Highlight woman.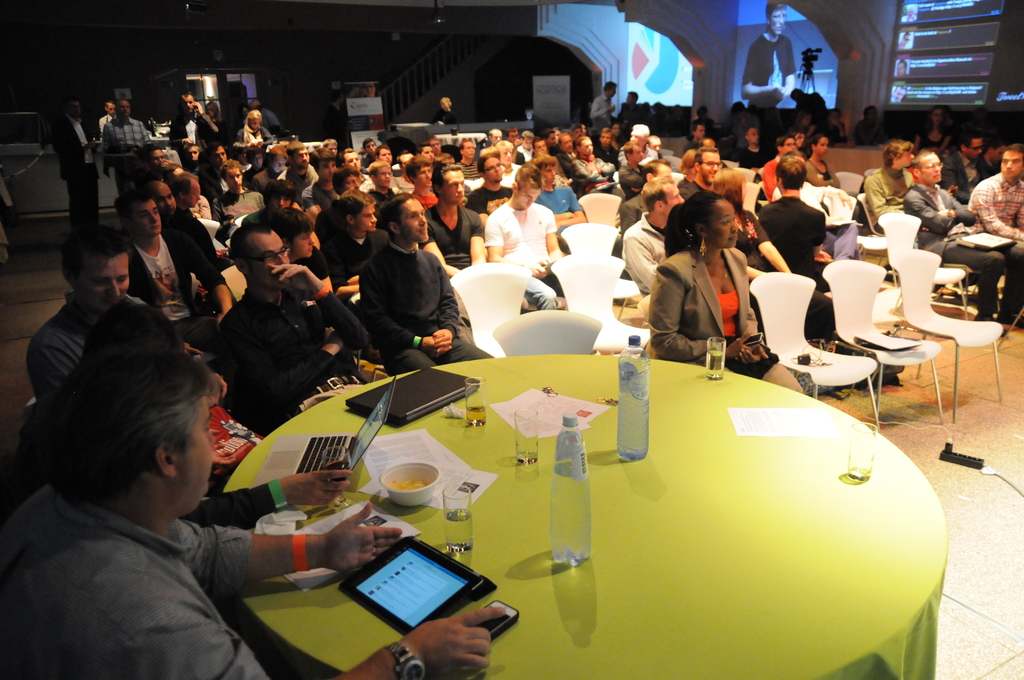
Highlighted region: Rect(204, 102, 229, 149).
